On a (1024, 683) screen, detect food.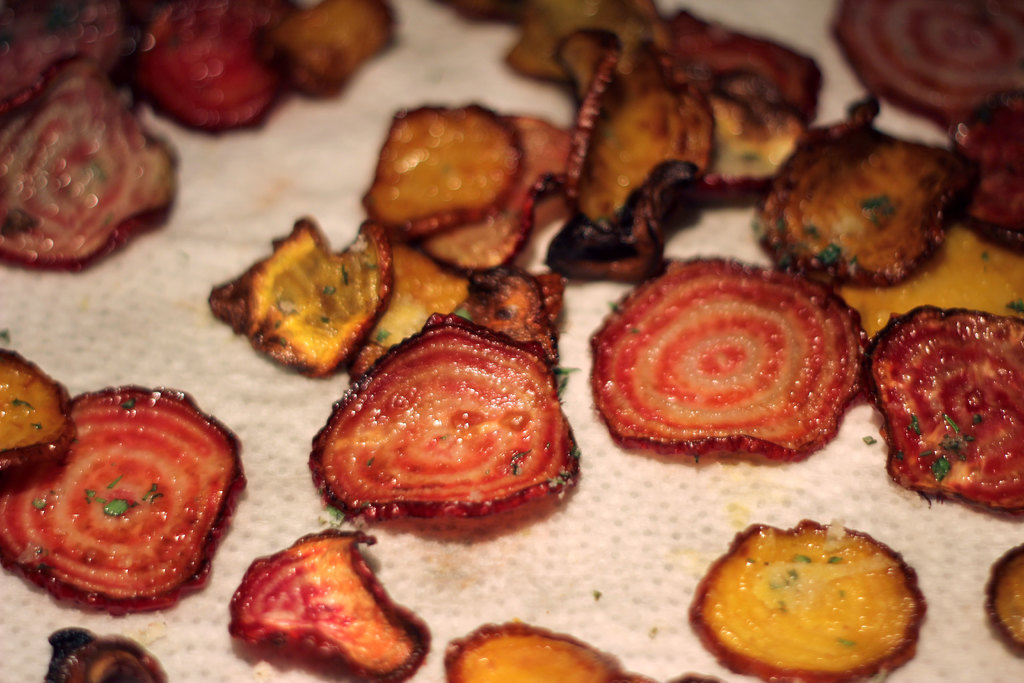
Rect(869, 305, 1023, 516).
